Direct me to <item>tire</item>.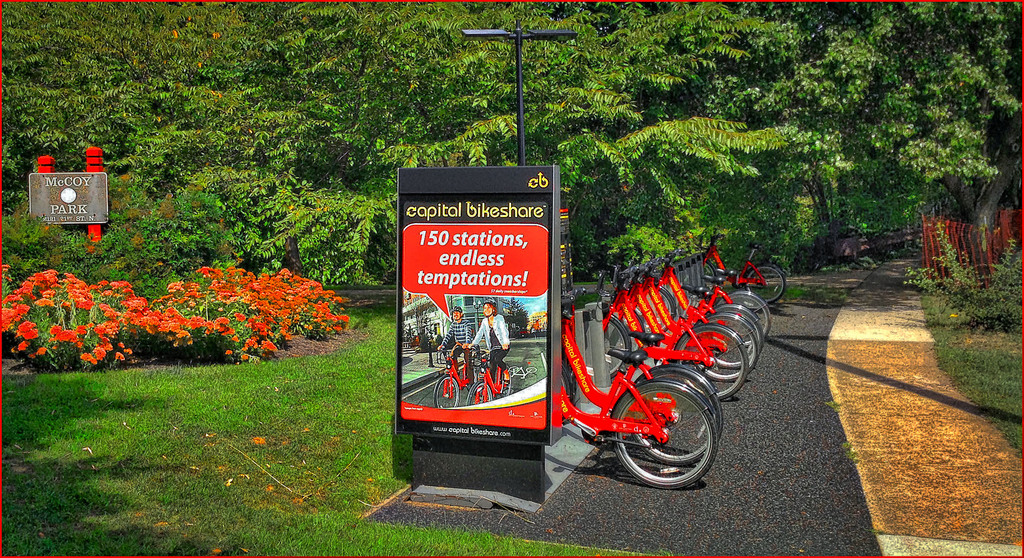
Direction: (703,263,714,293).
